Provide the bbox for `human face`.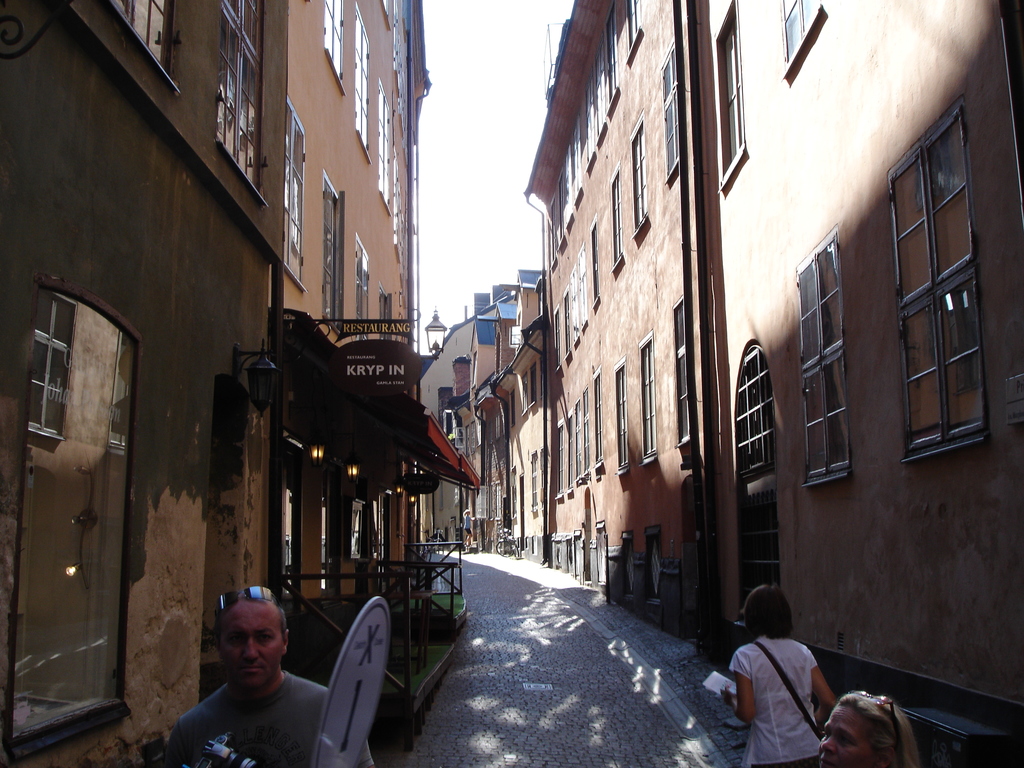
216:596:282:701.
